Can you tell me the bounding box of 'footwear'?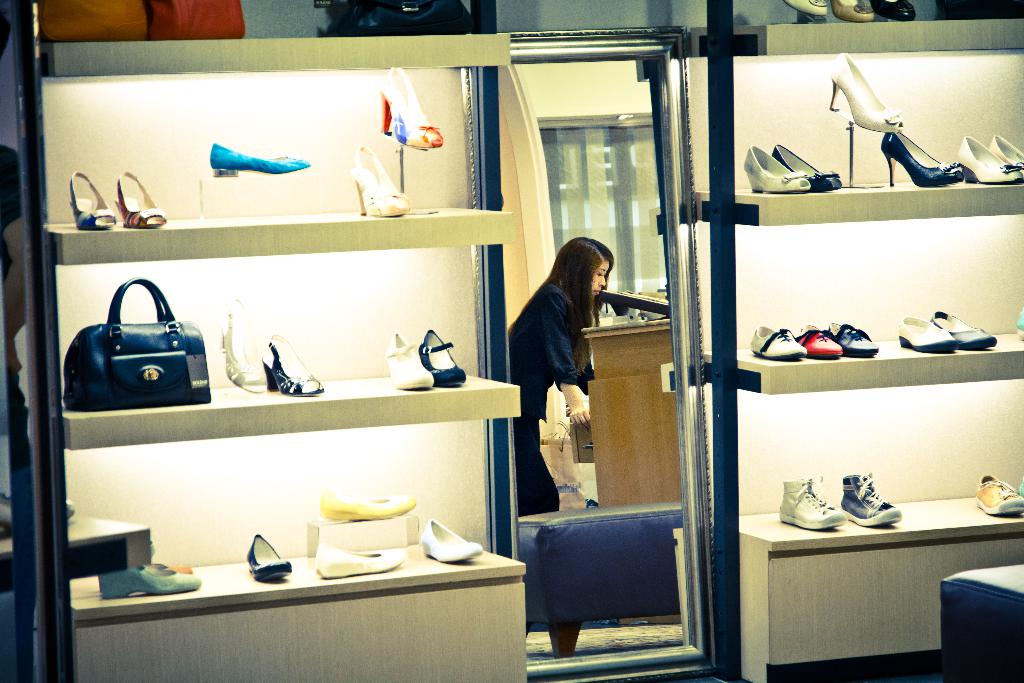
BBox(417, 329, 466, 386).
